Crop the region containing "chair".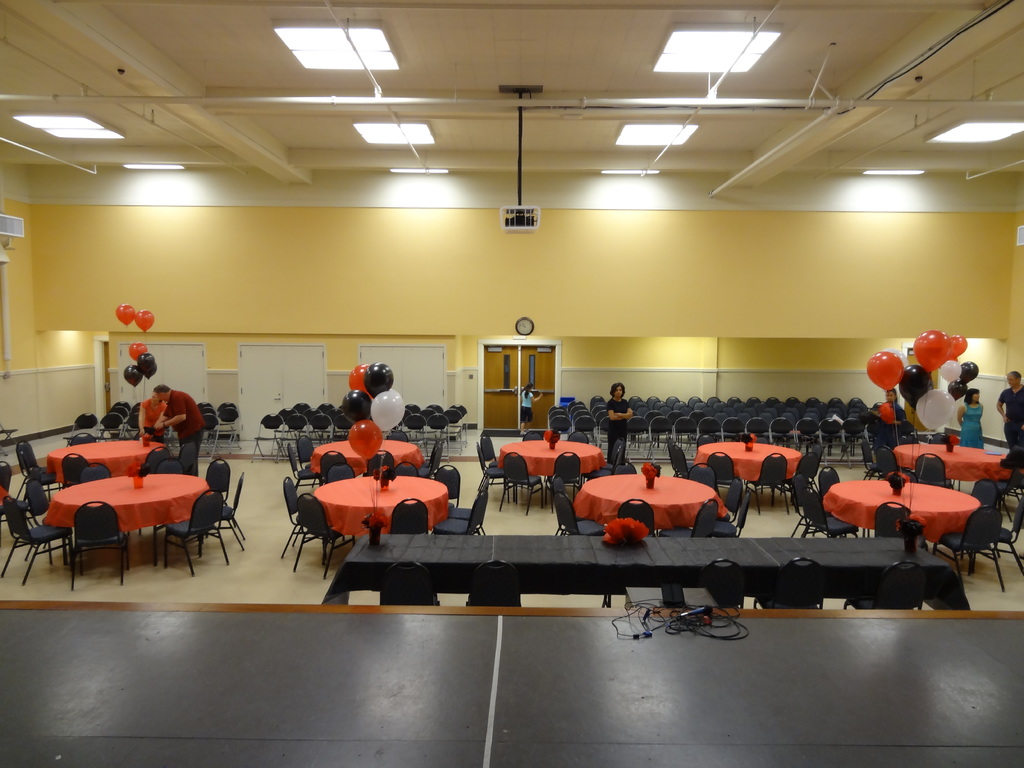
Crop region: {"left": 558, "top": 502, "right": 609, "bottom": 535}.
